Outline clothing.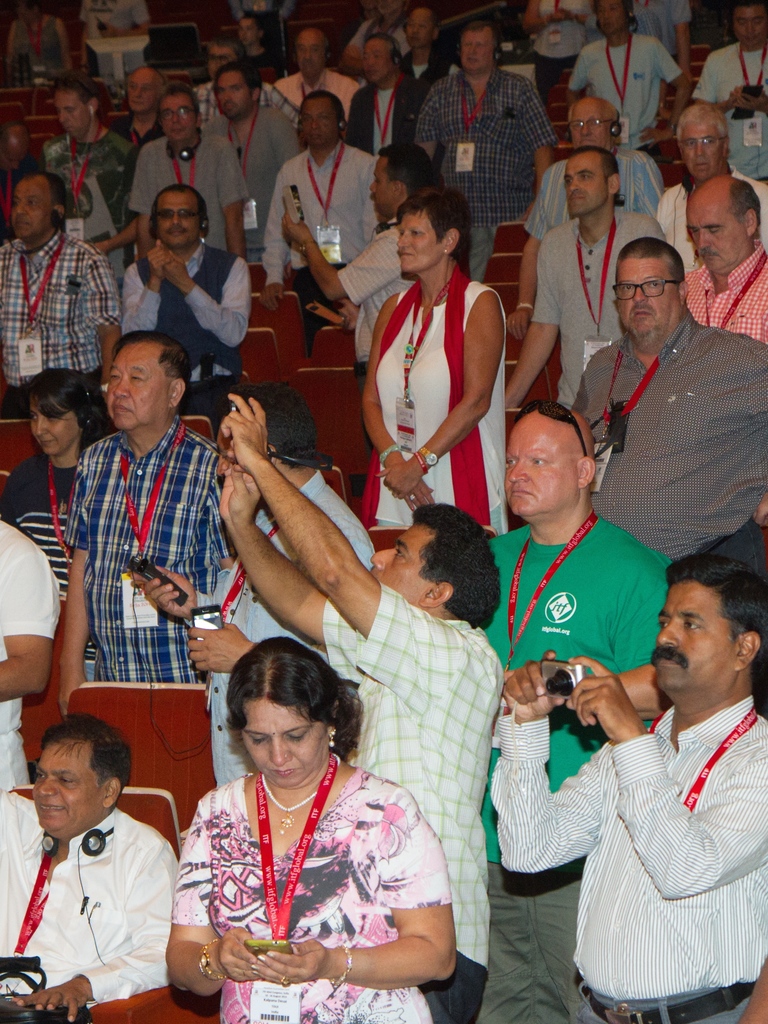
Outline: left=200, top=109, right=302, bottom=254.
